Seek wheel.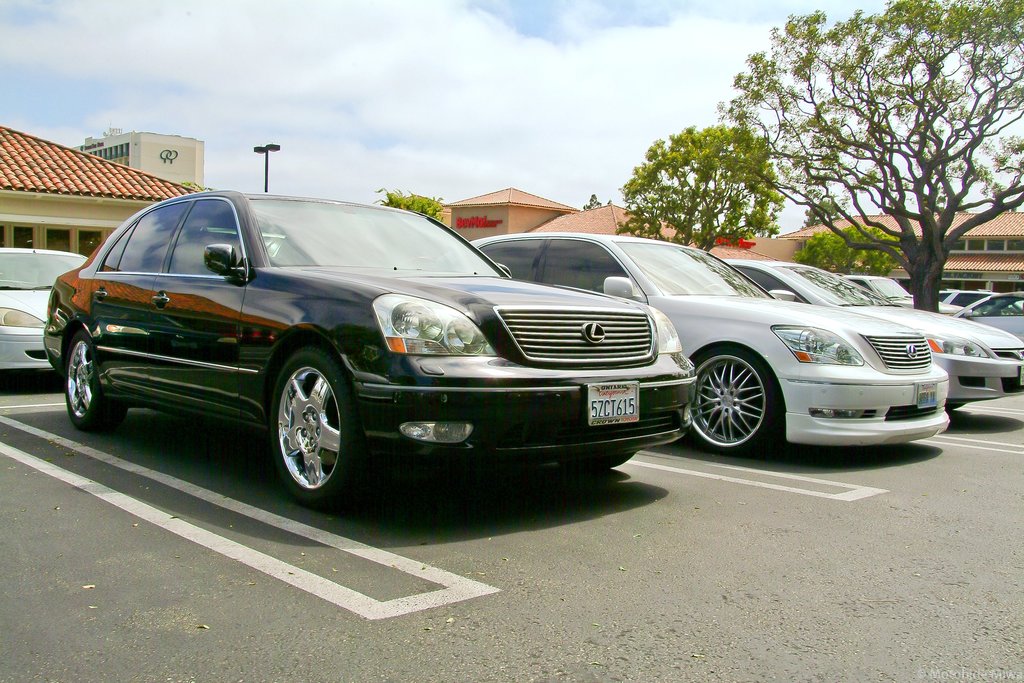
select_region(67, 331, 125, 432).
